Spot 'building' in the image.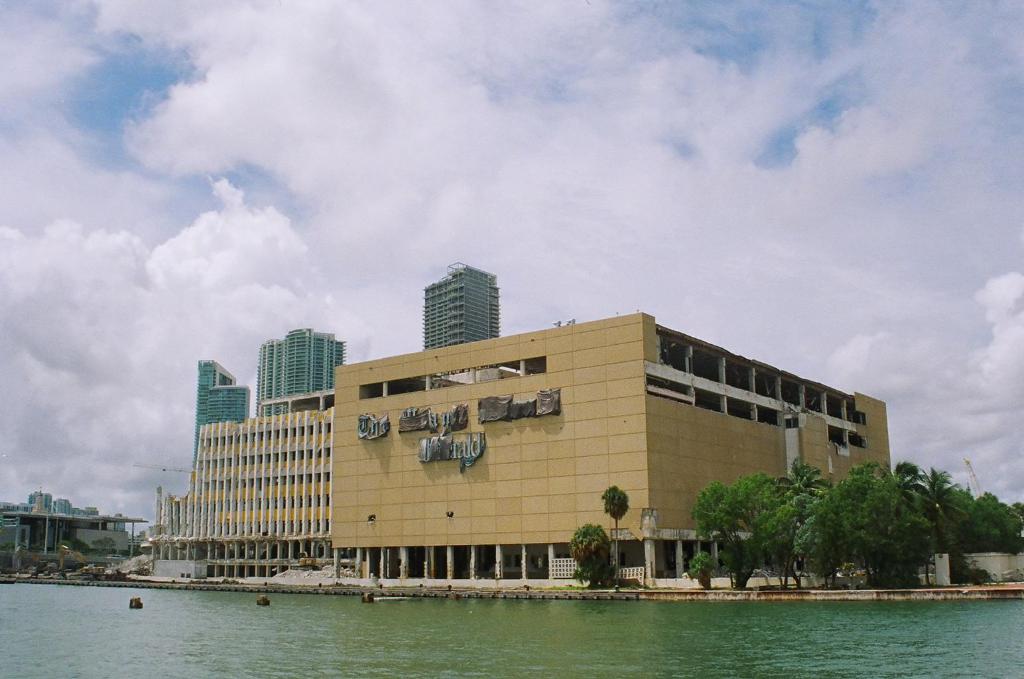
'building' found at l=332, t=317, r=892, b=587.
